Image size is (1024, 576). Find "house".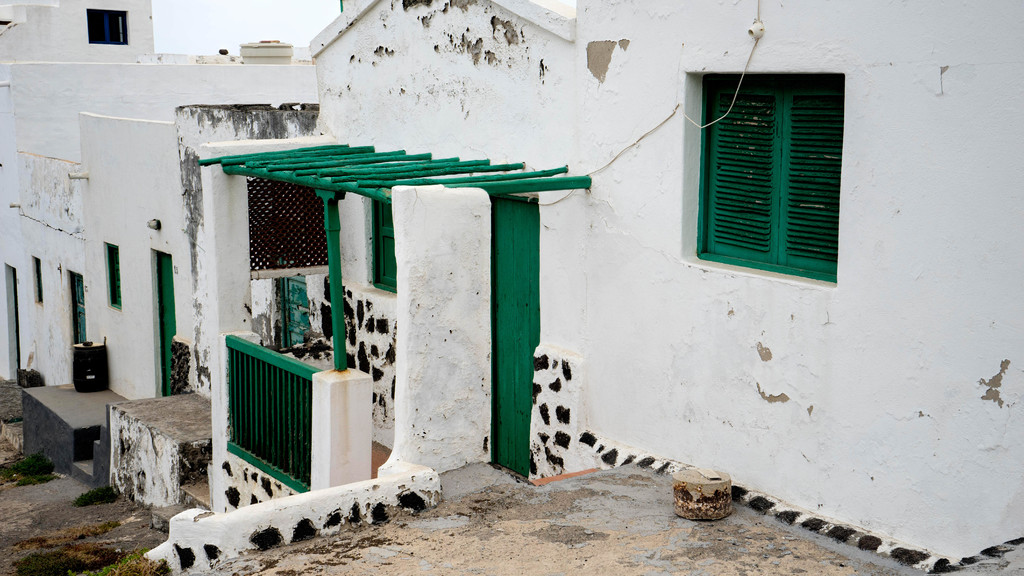
bbox=[0, 60, 320, 428].
